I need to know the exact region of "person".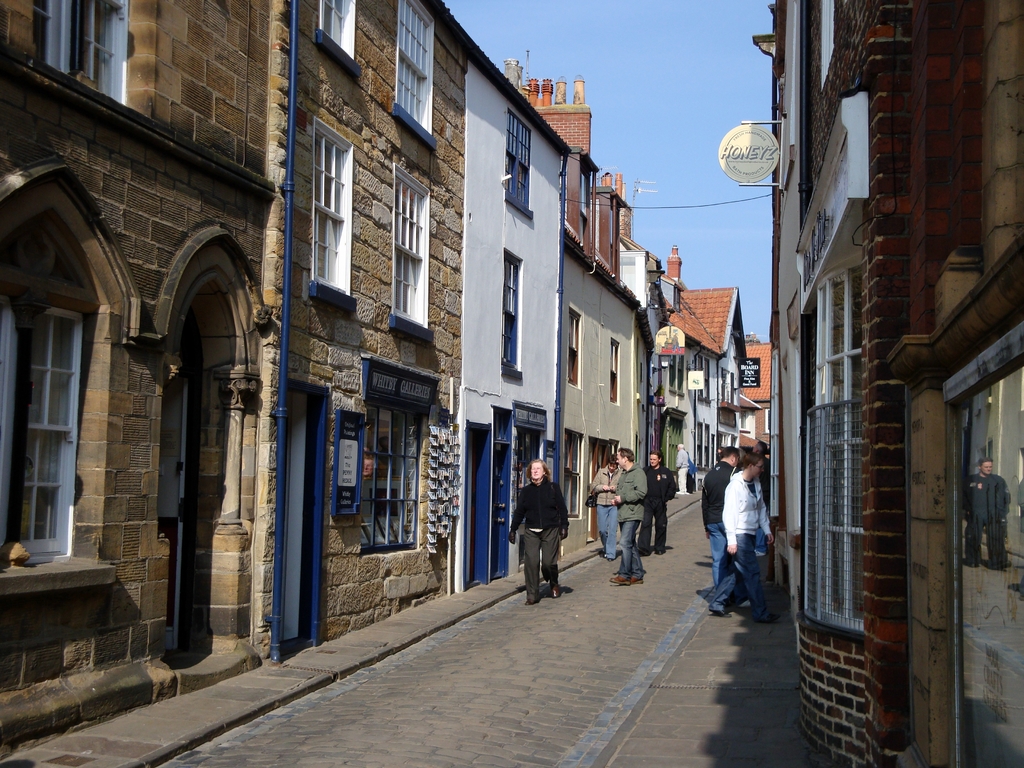
Region: [710, 448, 780, 618].
